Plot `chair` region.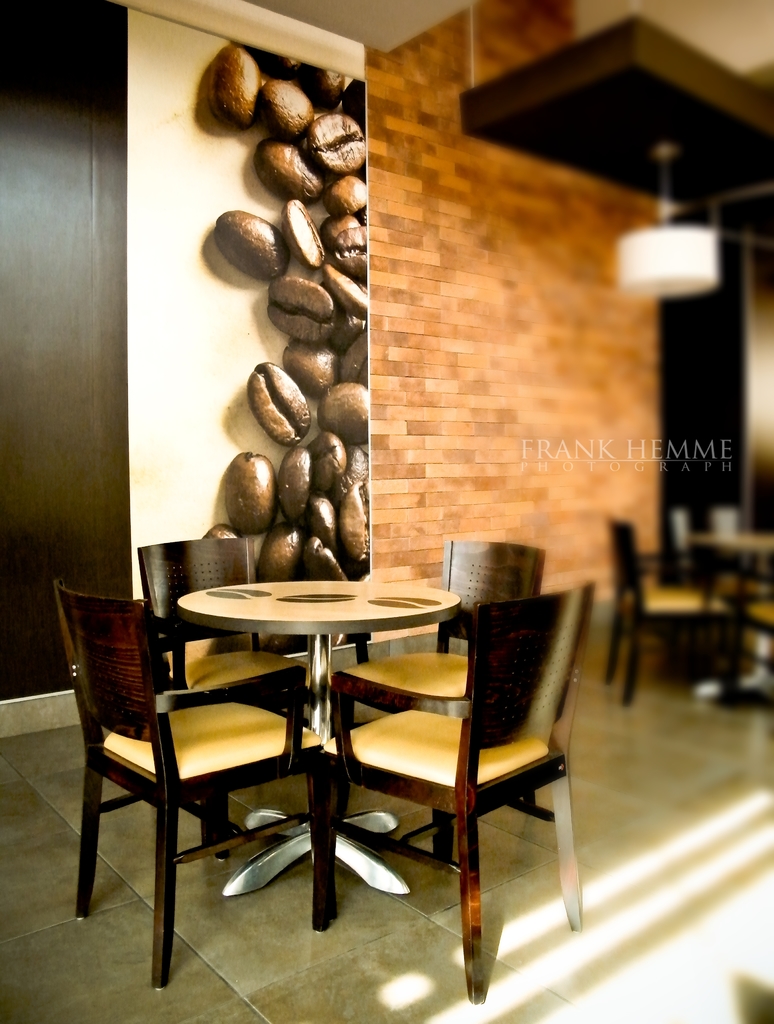
Plotted at bbox(701, 498, 773, 631).
